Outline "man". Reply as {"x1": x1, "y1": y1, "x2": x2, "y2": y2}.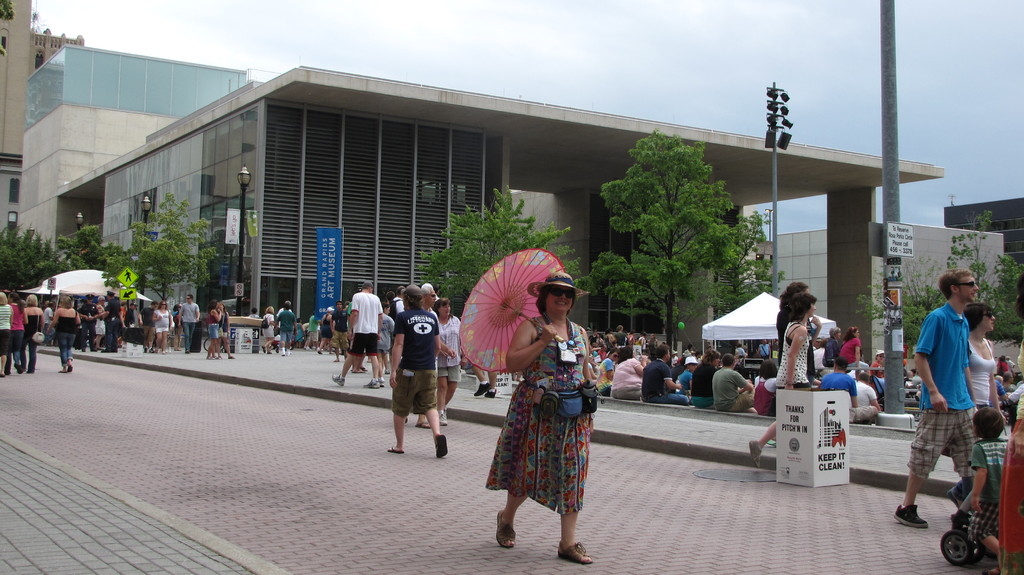
{"x1": 424, "y1": 279, "x2": 444, "y2": 434}.
